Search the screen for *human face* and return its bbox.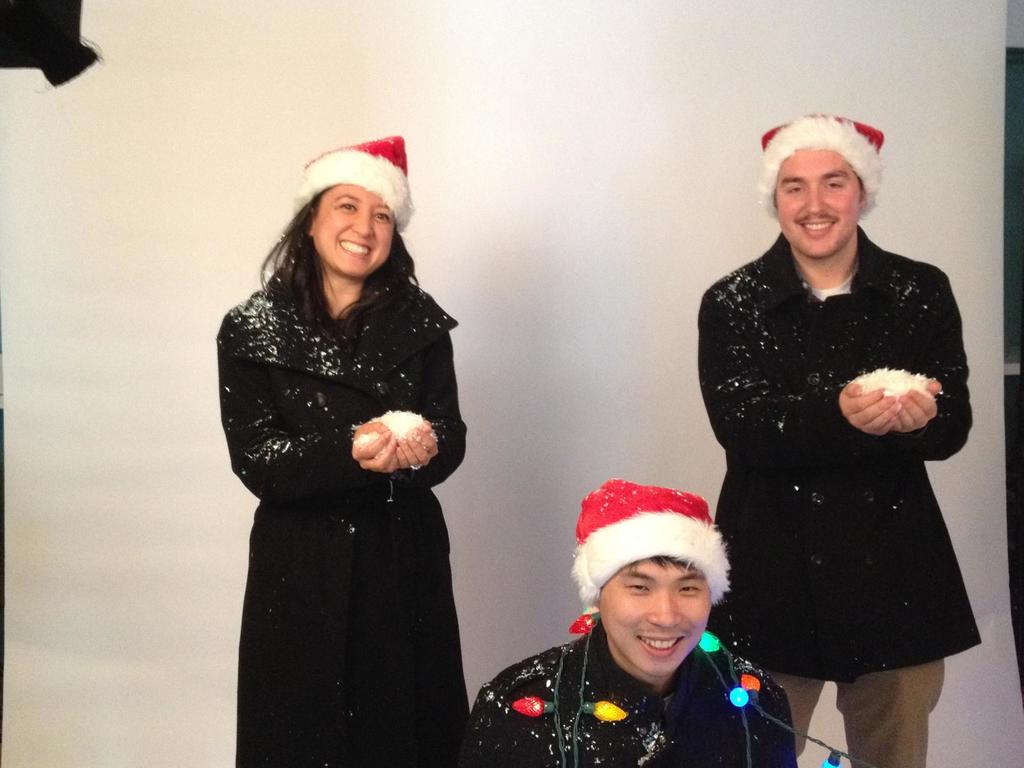
Found: {"x1": 598, "y1": 558, "x2": 707, "y2": 680}.
